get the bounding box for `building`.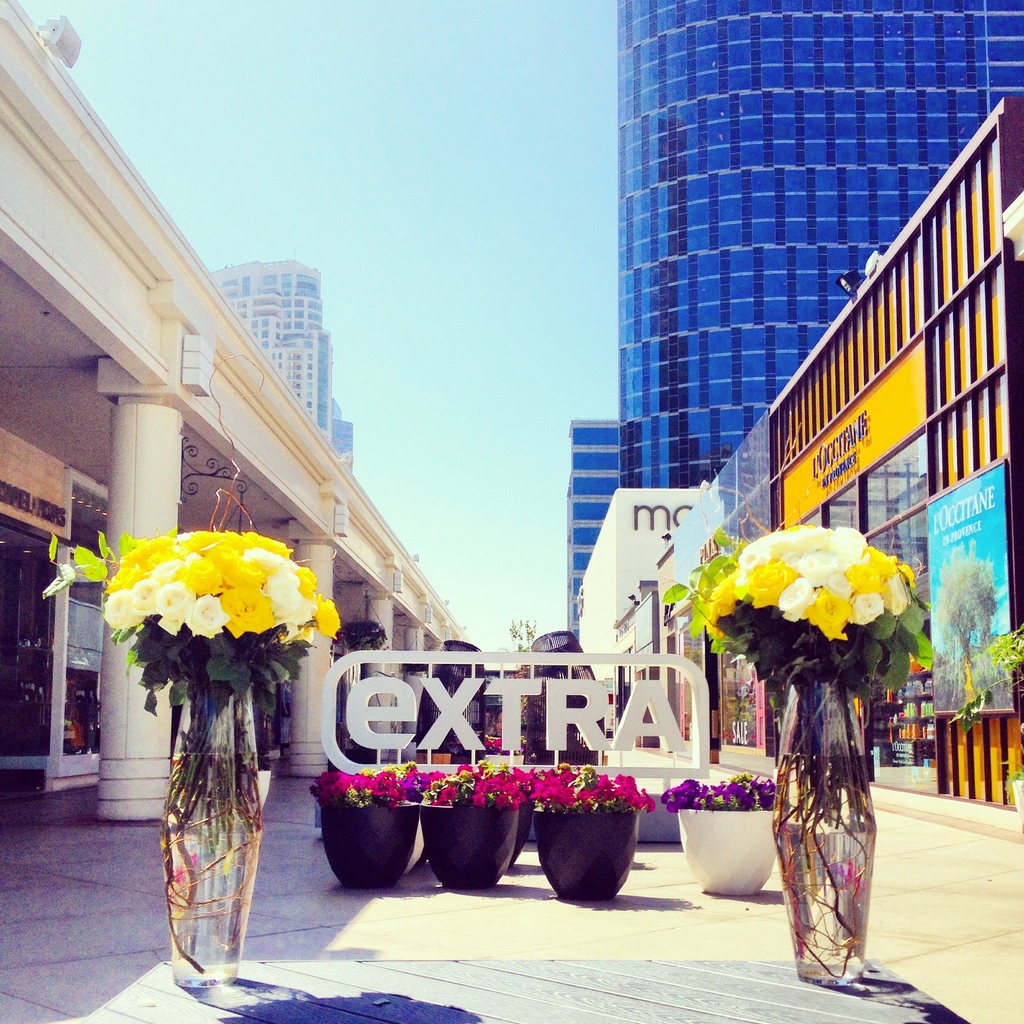
575/95/1023/825.
